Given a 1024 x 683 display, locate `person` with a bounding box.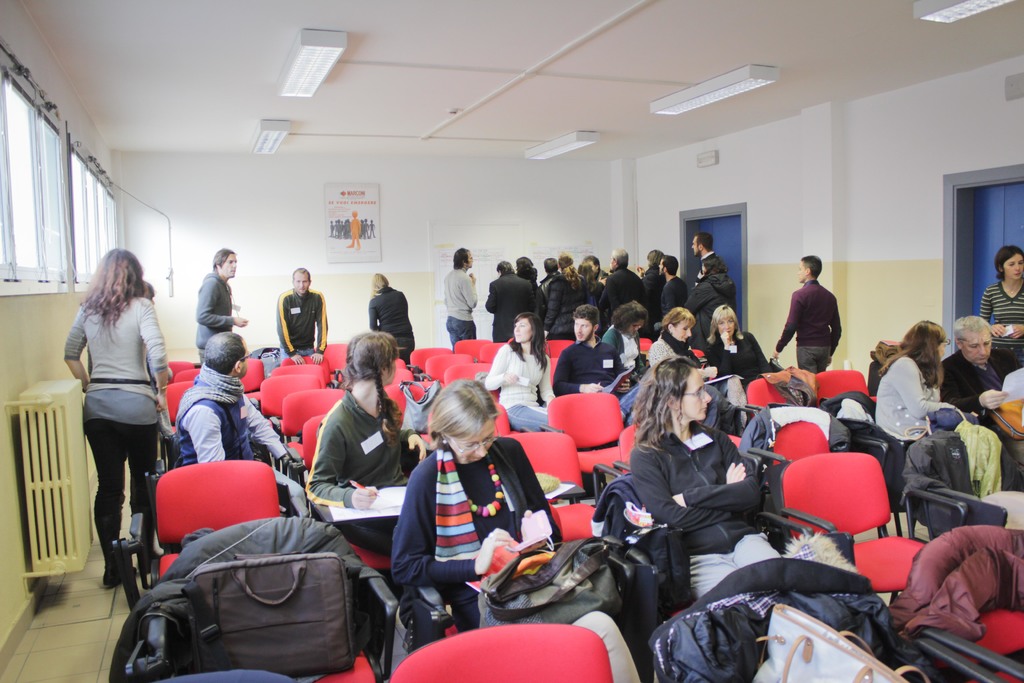
Located: bbox=[388, 378, 558, 634].
